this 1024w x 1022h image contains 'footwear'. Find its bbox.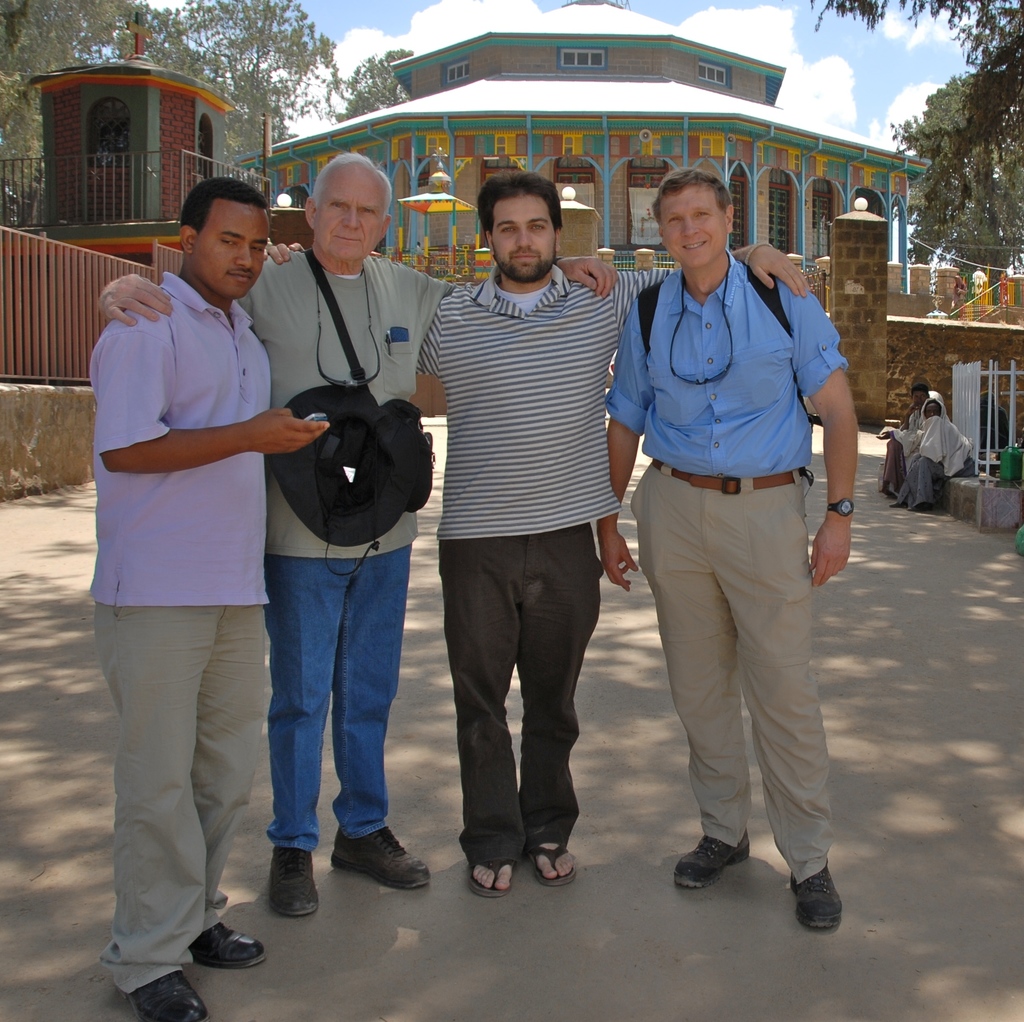
(x1=908, y1=504, x2=927, y2=511).
